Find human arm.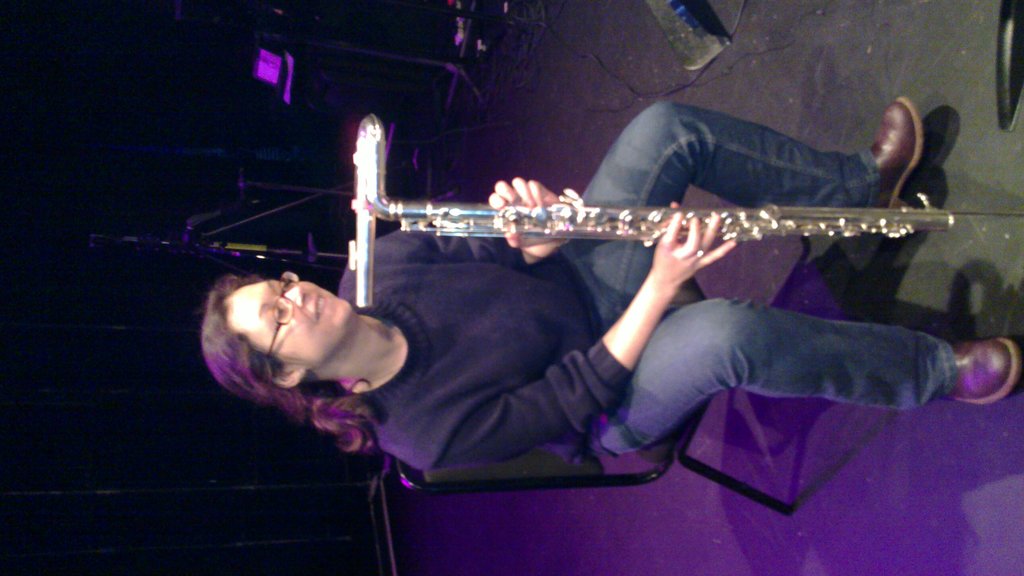
crop(382, 199, 739, 473).
